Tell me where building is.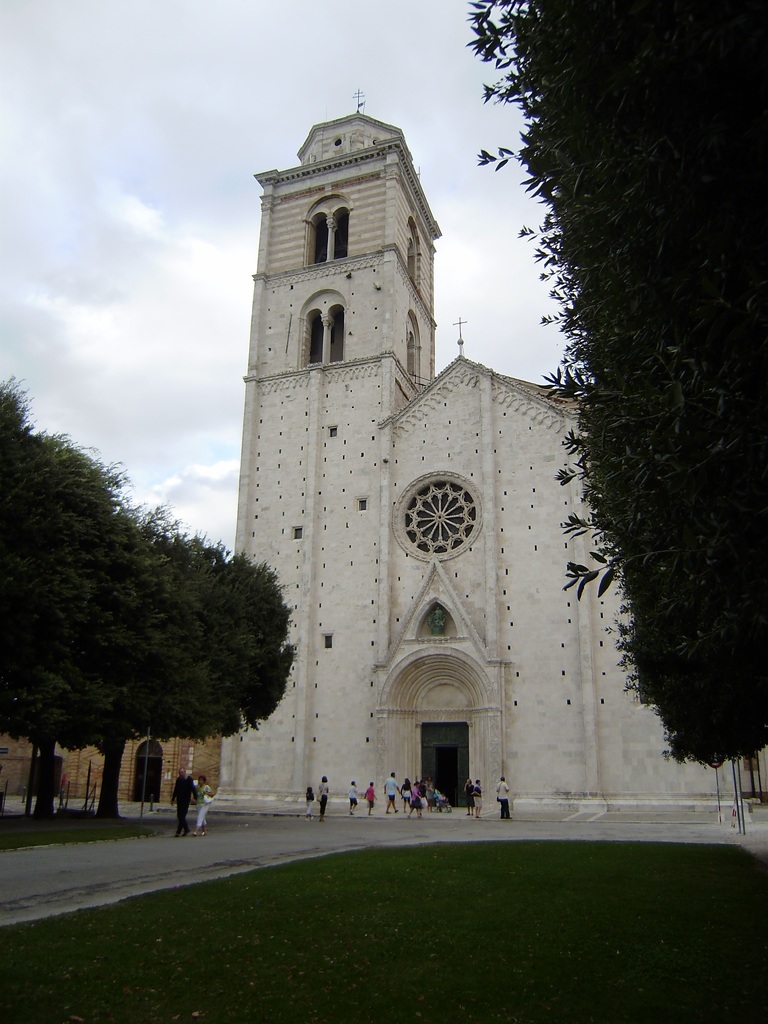
building is at locate(0, 730, 222, 811).
